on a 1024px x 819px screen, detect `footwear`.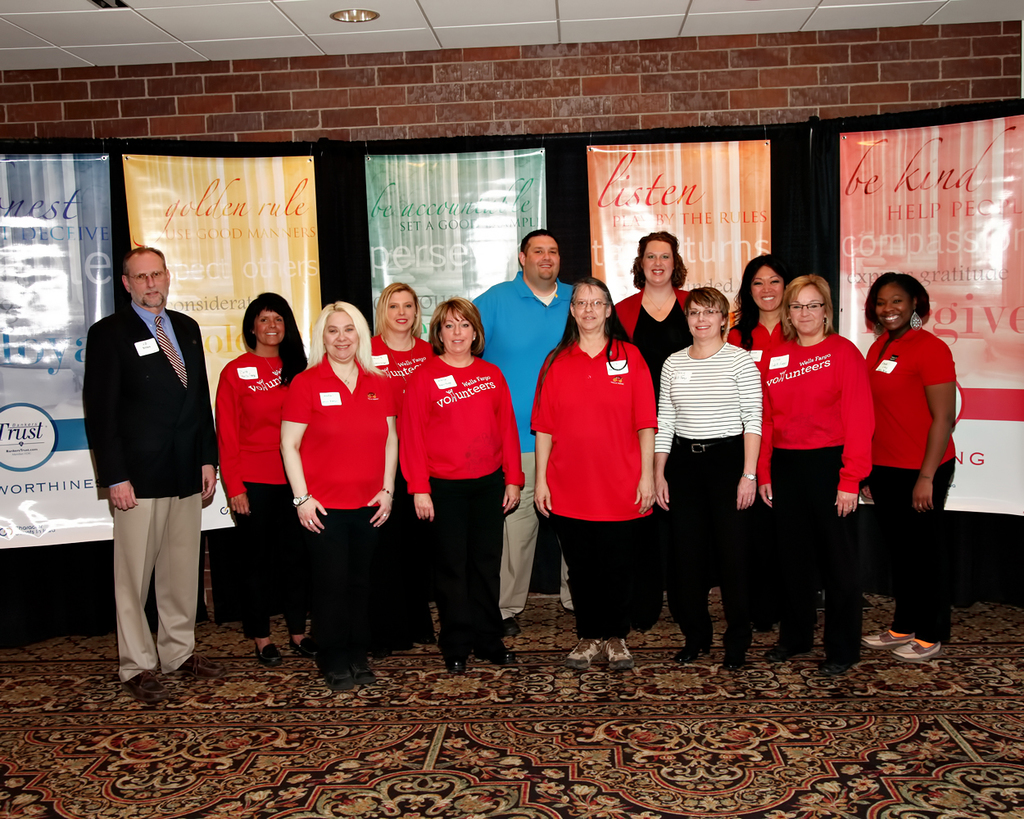
left=249, top=643, right=283, bottom=663.
